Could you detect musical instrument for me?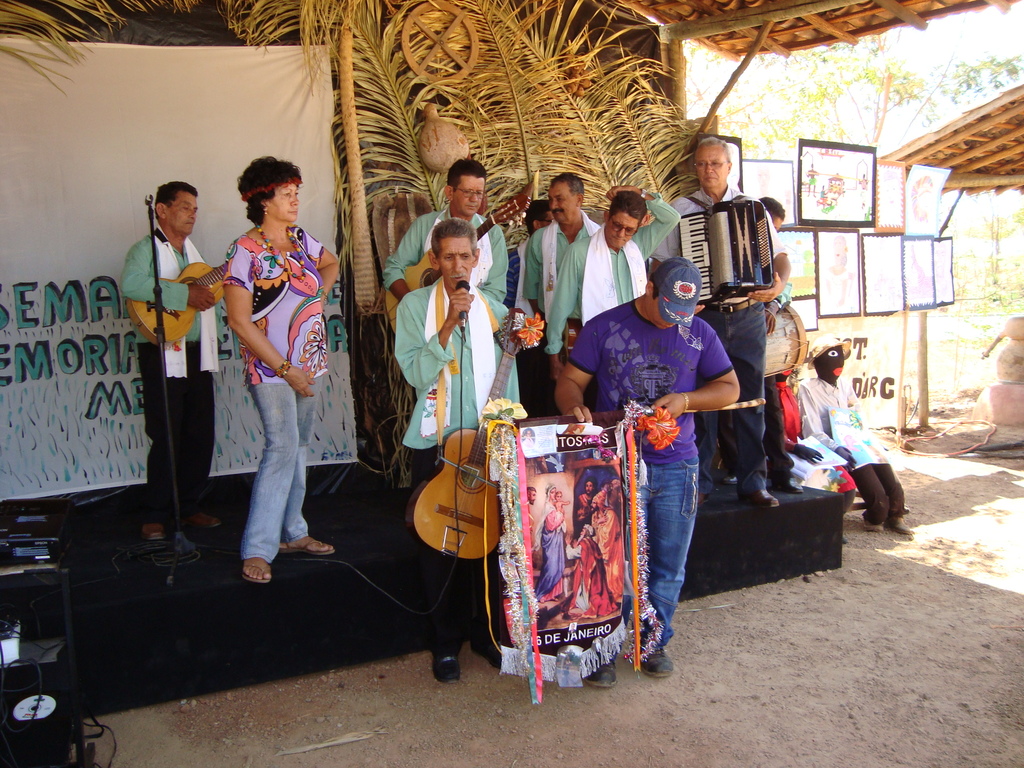
Detection result: select_region(758, 300, 805, 381).
